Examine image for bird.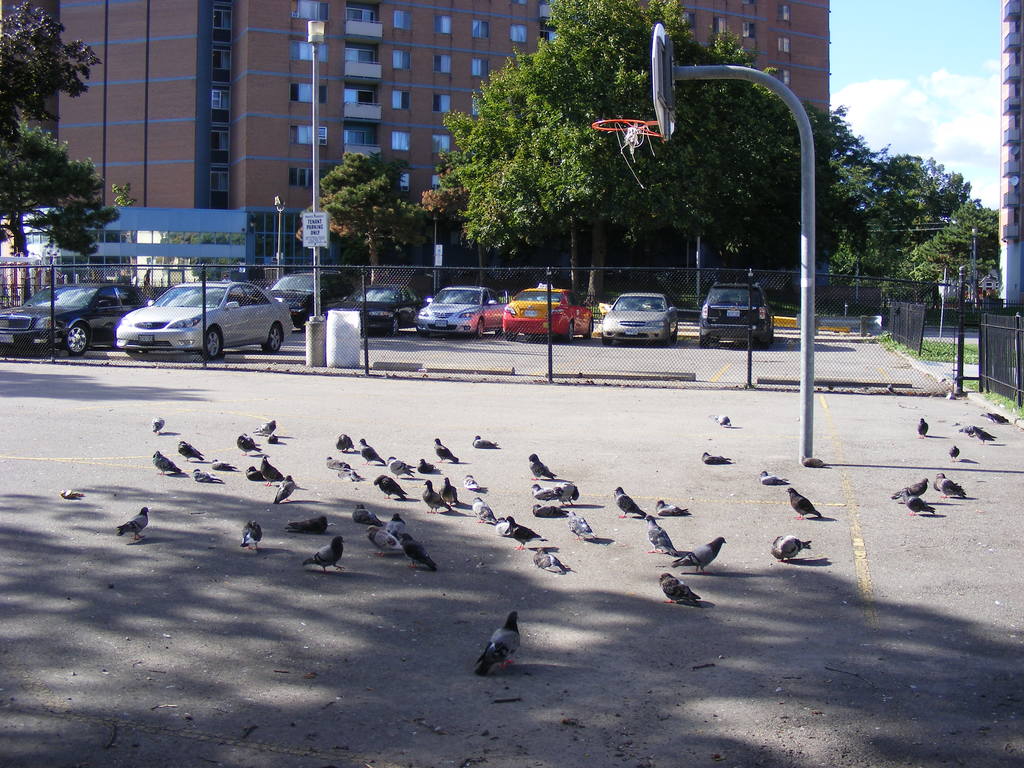
Examination result: detection(783, 484, 820, 522).
